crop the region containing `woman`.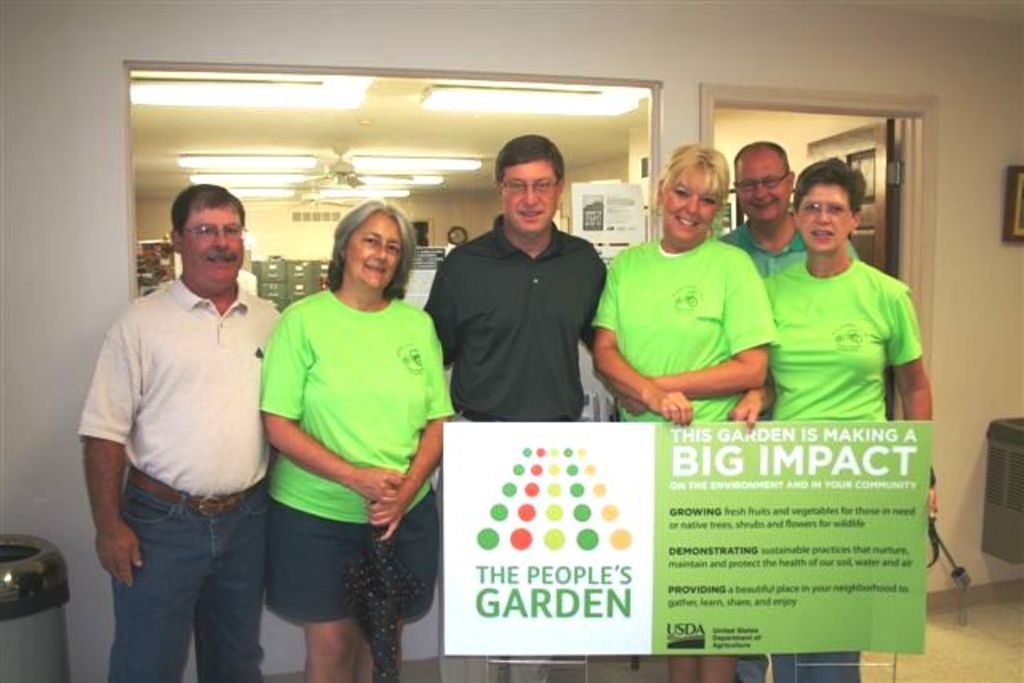
Crop region: x1=586, y1=141, x2=773, y2=681.
